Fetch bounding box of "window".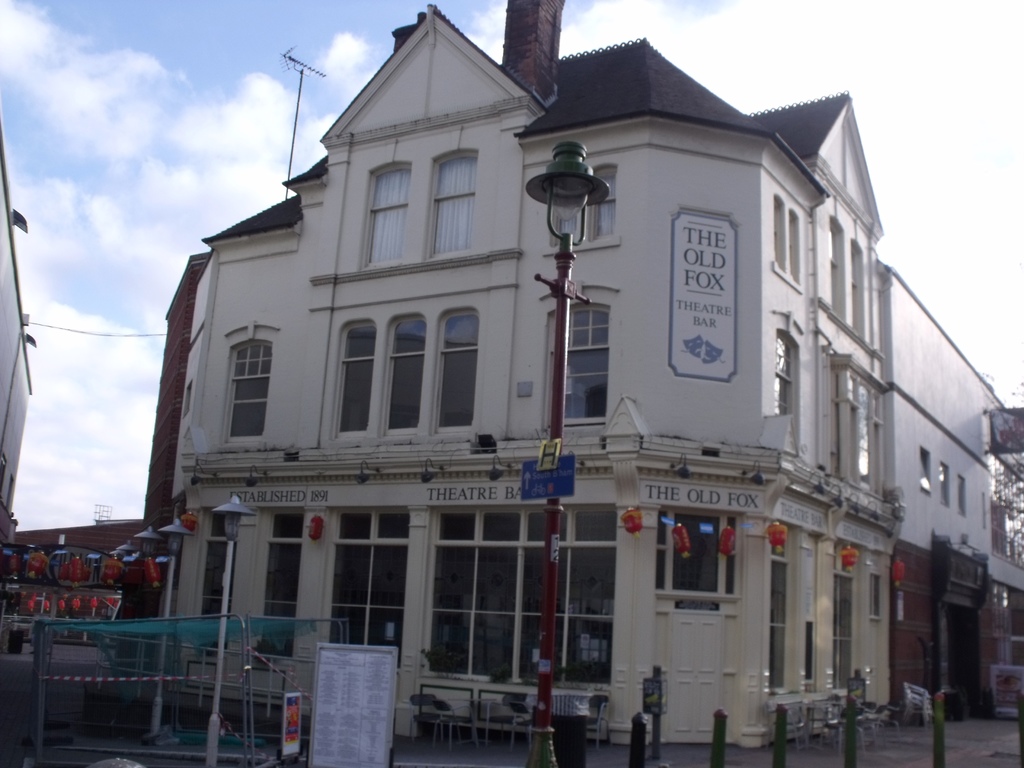
Bbox: Rect(850, 380, 874, 490).
